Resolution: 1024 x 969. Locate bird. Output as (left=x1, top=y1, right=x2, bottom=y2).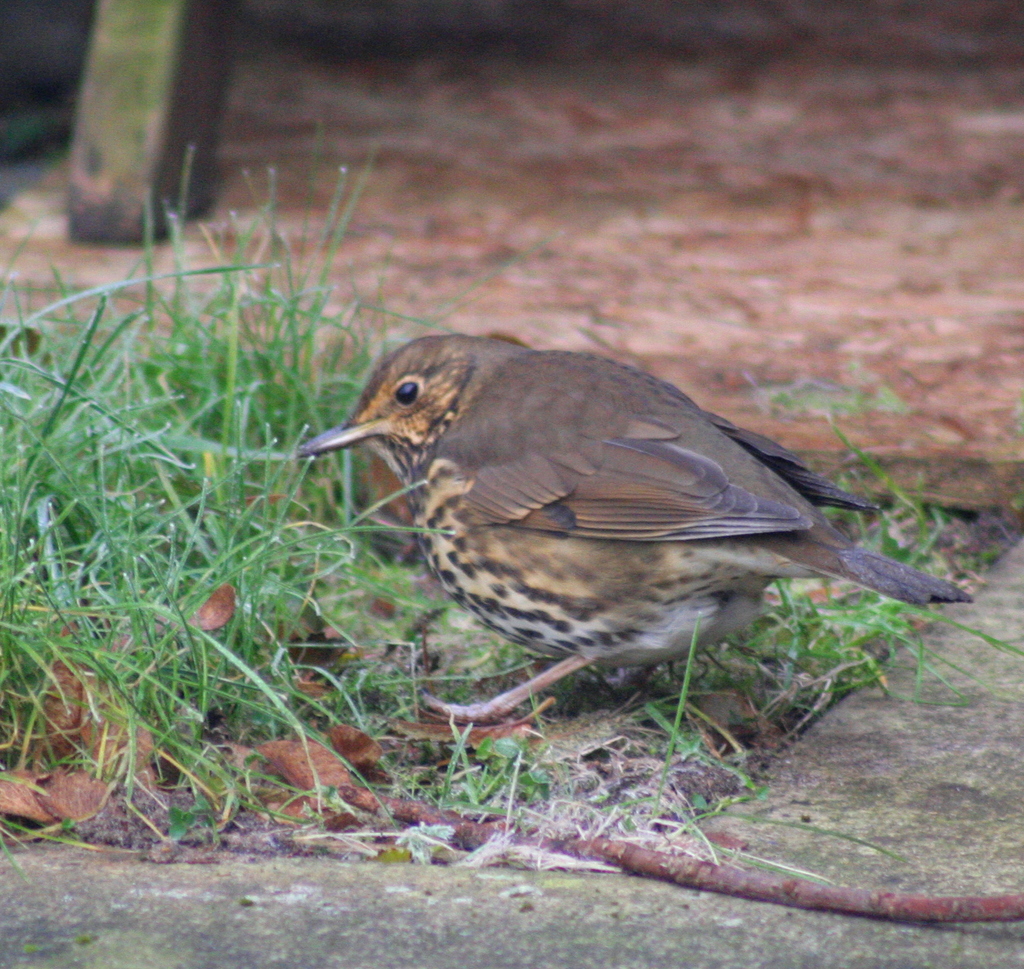
(left=282, top=336, right=879, bottom=737).
